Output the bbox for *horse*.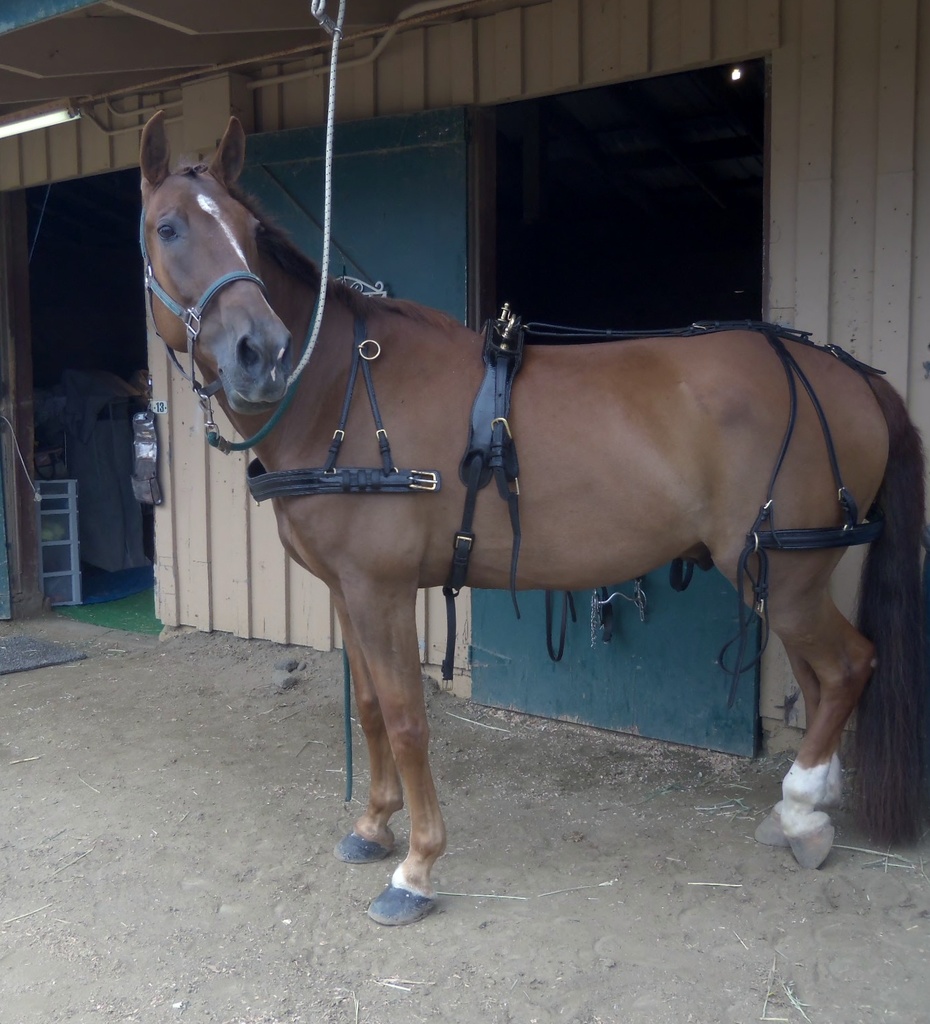
box=[138, 109, 929, 931].
